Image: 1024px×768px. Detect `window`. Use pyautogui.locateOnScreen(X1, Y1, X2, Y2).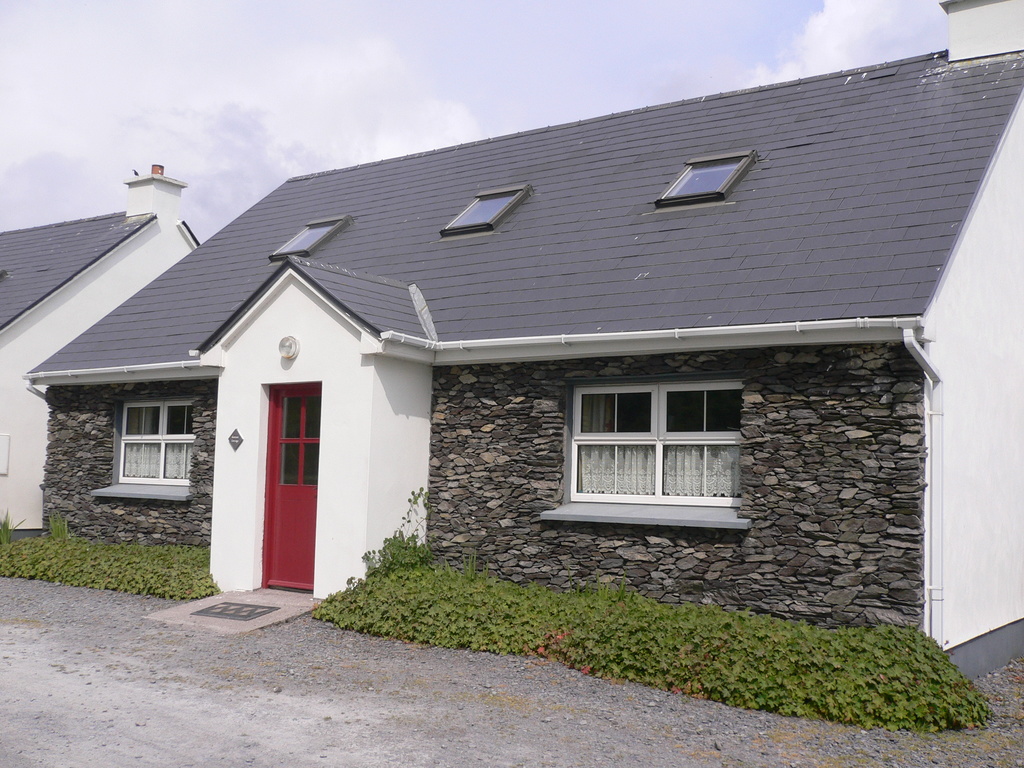
pyautogui.locateOnScreen(97, 395, 195, 497).
